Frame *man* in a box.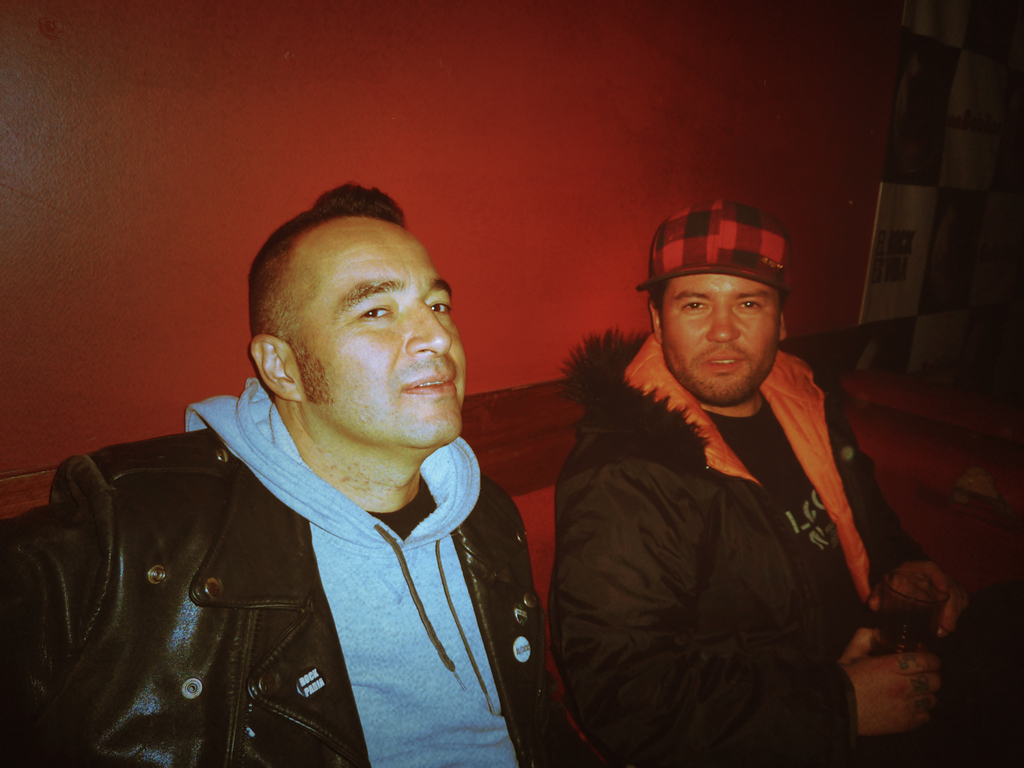
{"x1": 38, "y1": 173, "x2": 632, "y2": 767}.
